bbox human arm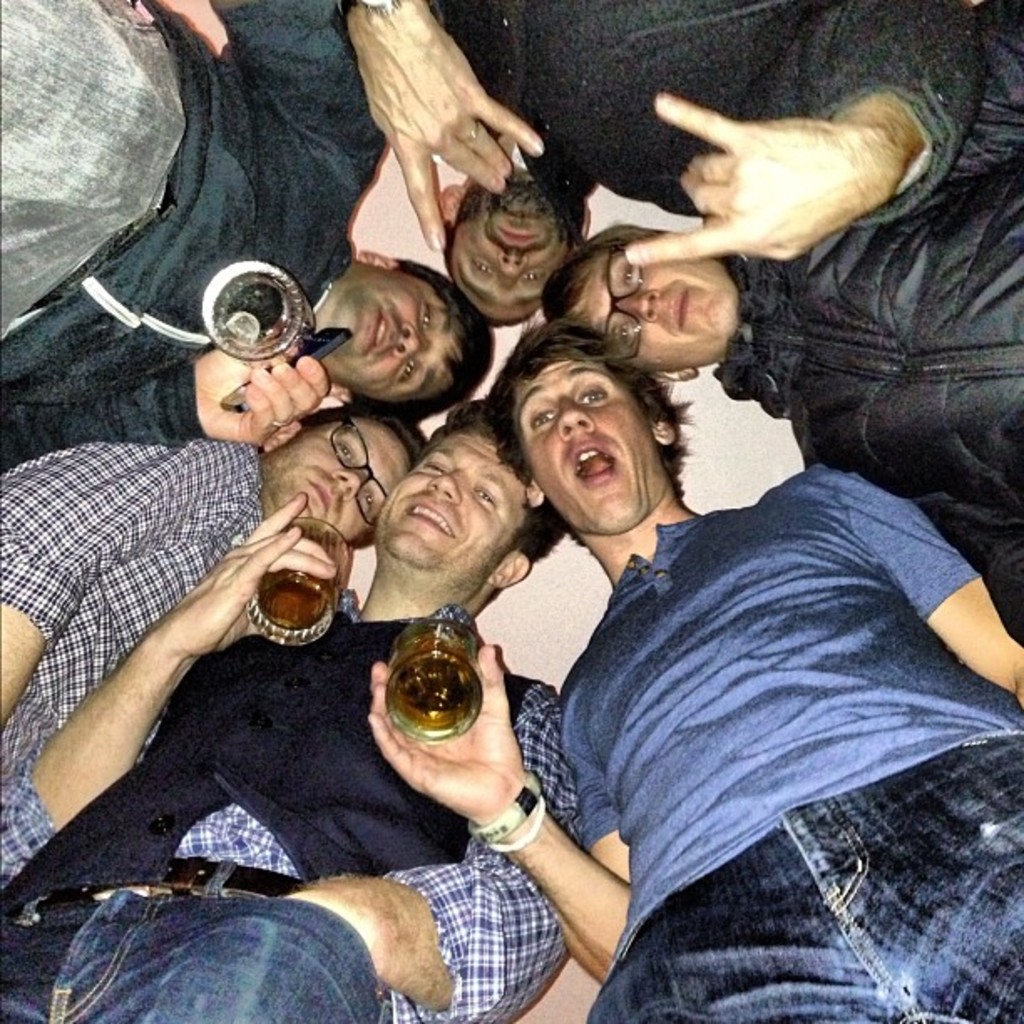
box=[2, 445, 263, 731]
